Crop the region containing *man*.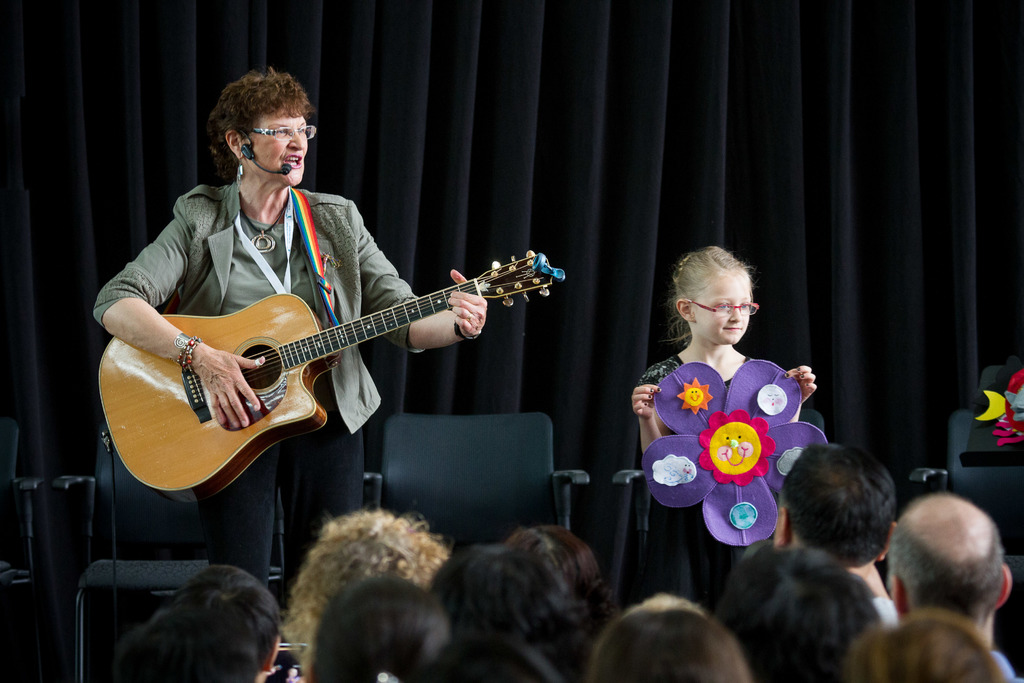
Crop region: left=865, top=482, right=1023, bottom=673.
